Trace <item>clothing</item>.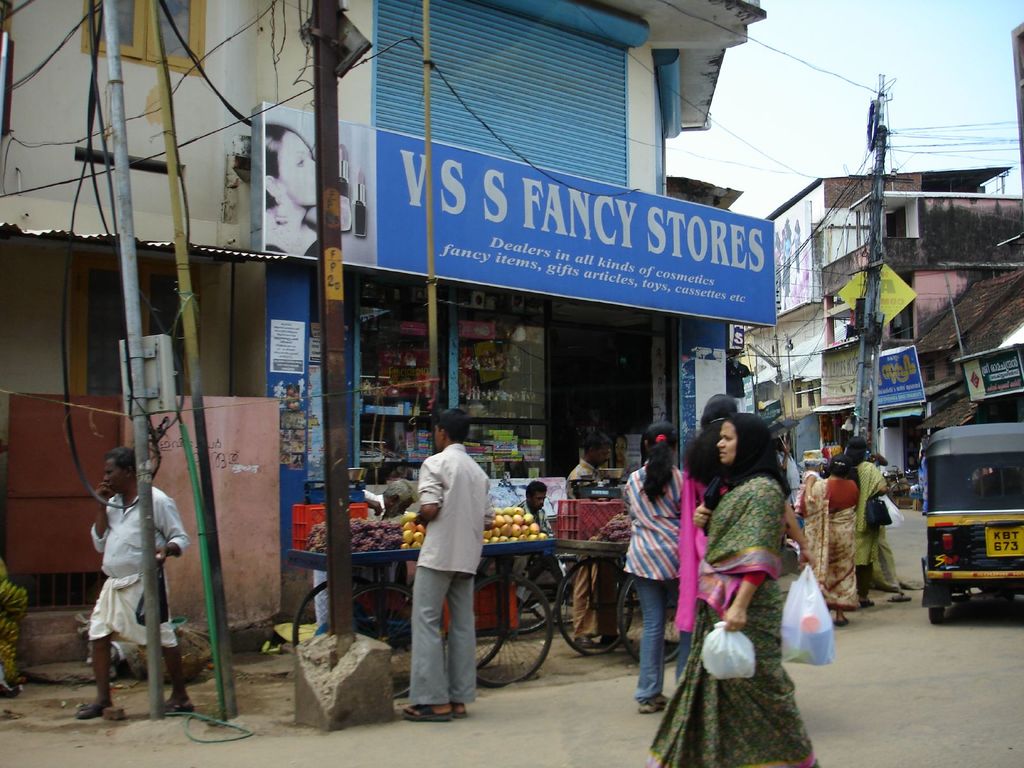
Traced to bbox=[652, 466, 822, 767].
